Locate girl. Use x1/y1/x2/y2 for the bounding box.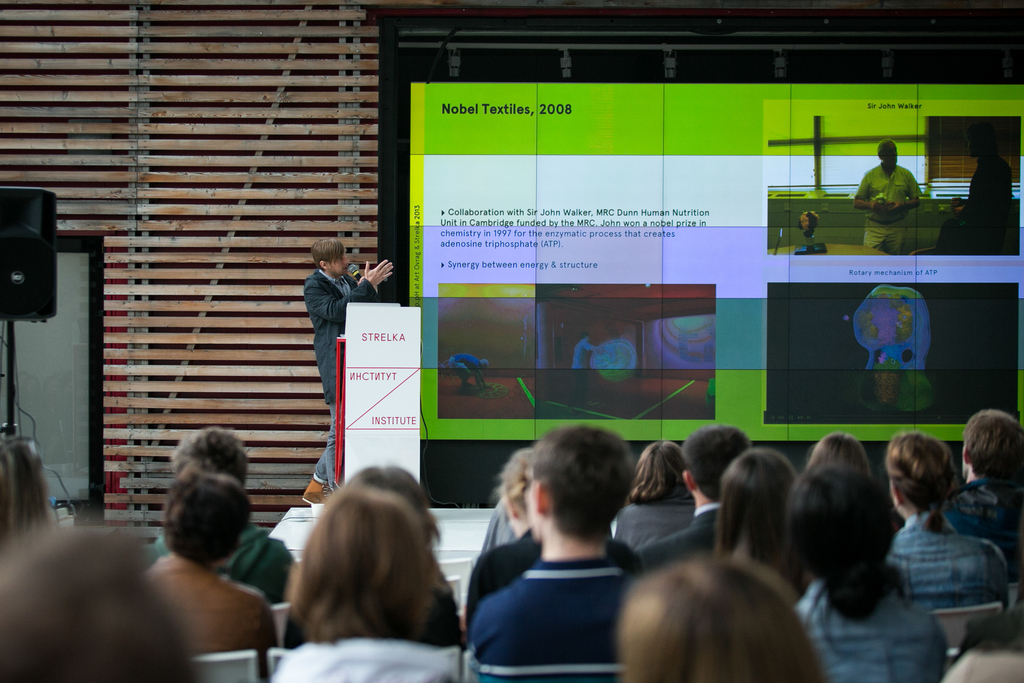
793/468/948/675.
